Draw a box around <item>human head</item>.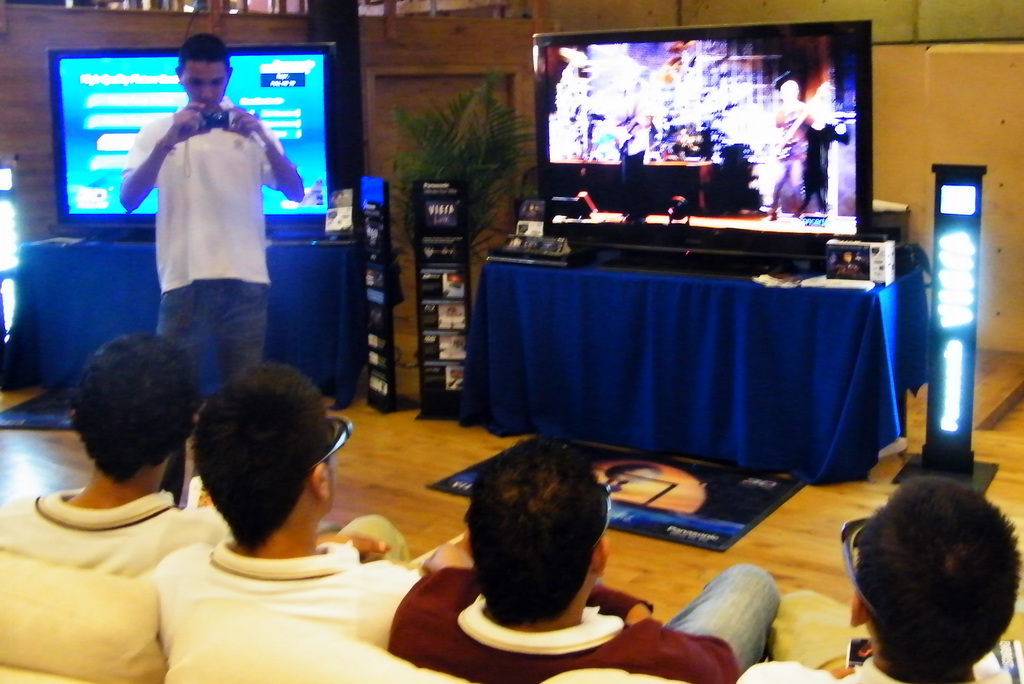
bbox=(189, 361, 351, 553).
